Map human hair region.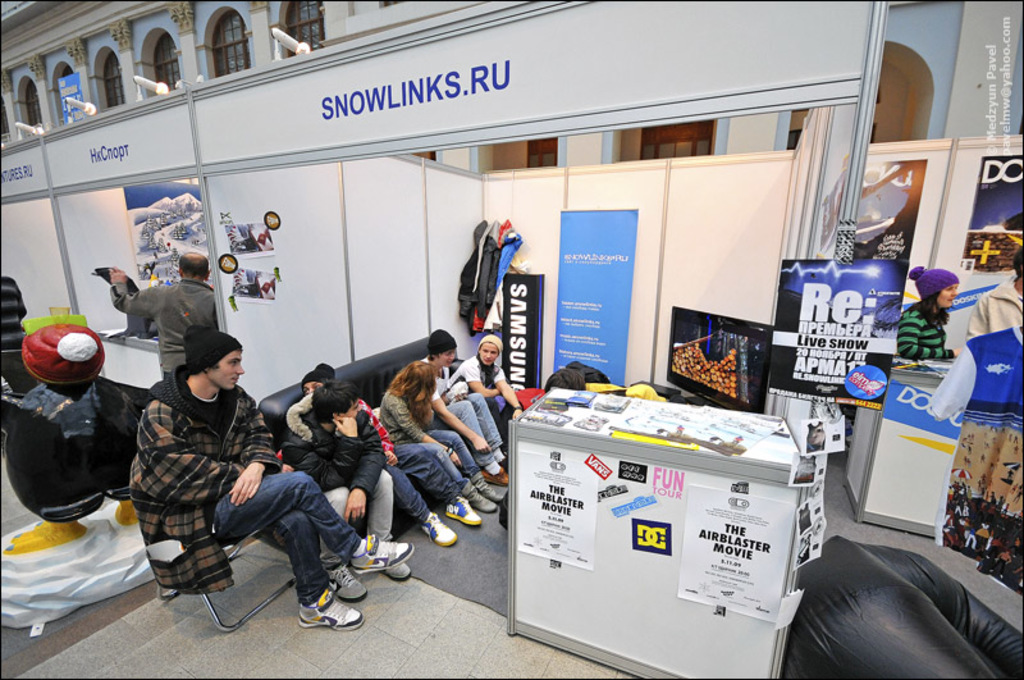
Mapped to box=[387, 359, 438, 411].
